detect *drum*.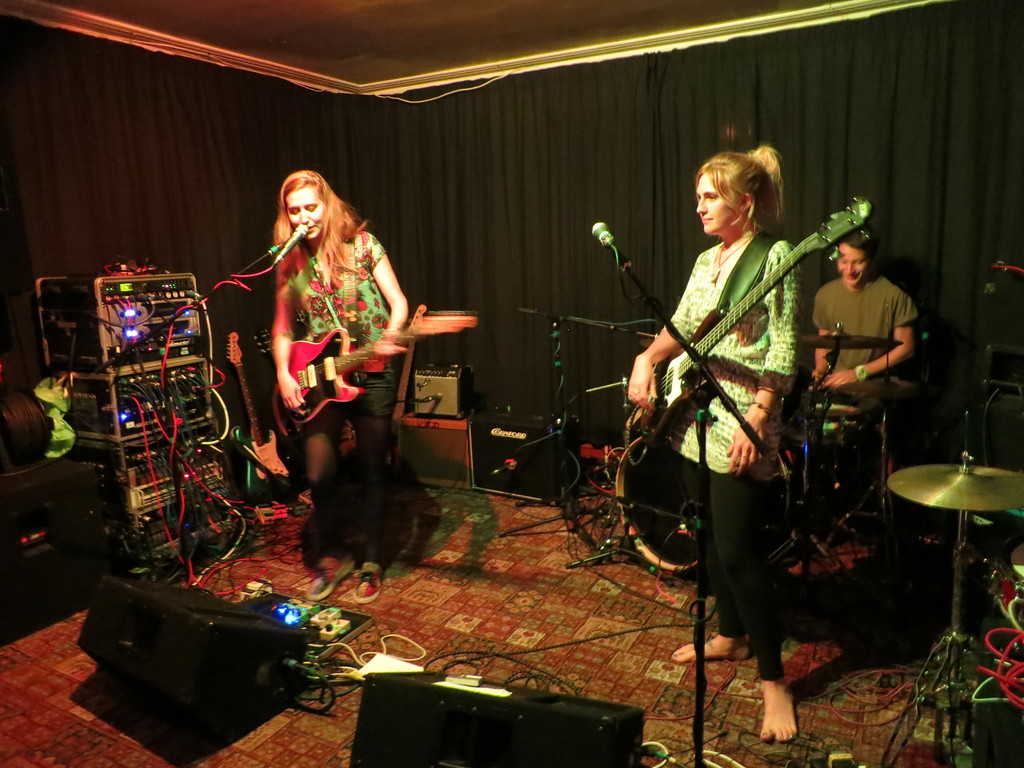
Detected at locate(781, 401, 867, 451).
